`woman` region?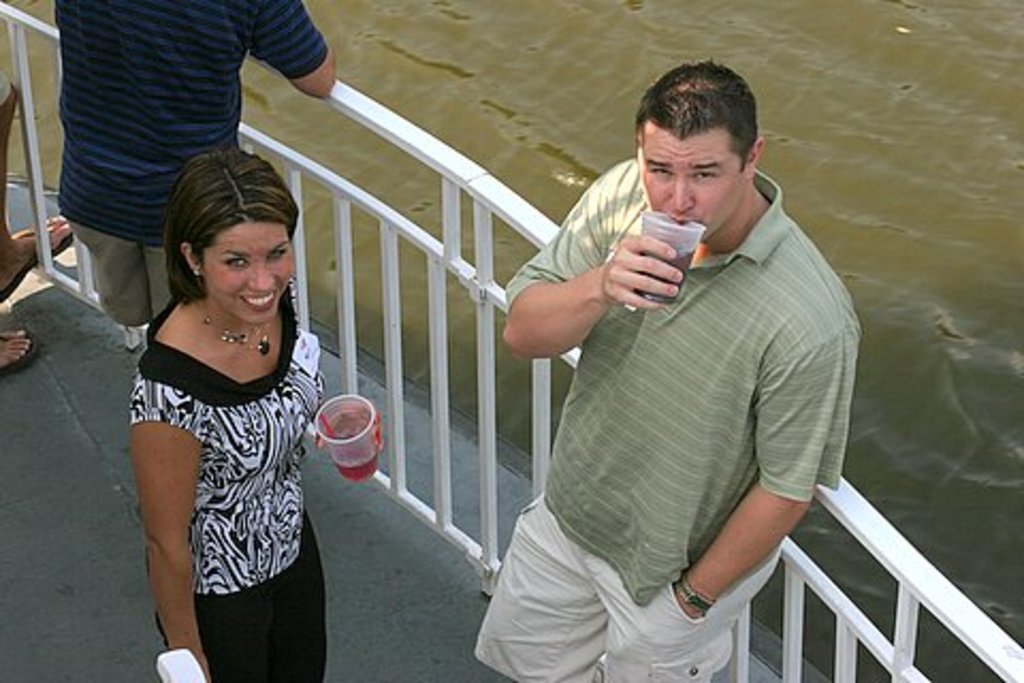
<box>111,128,333,682</box>
